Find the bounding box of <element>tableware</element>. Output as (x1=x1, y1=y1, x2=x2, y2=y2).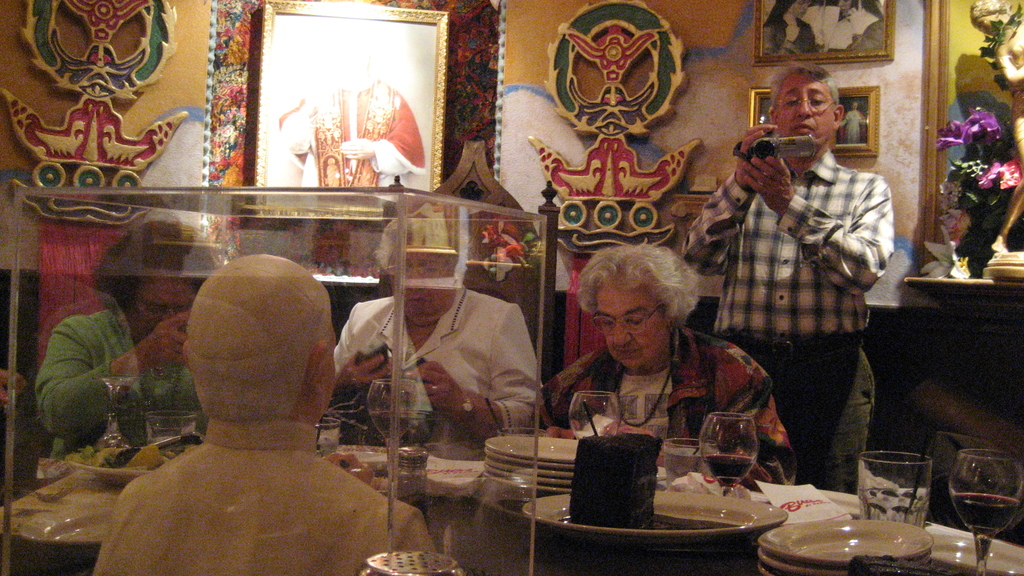
(x1=935, y1=533, x2=1023, y2=575).
